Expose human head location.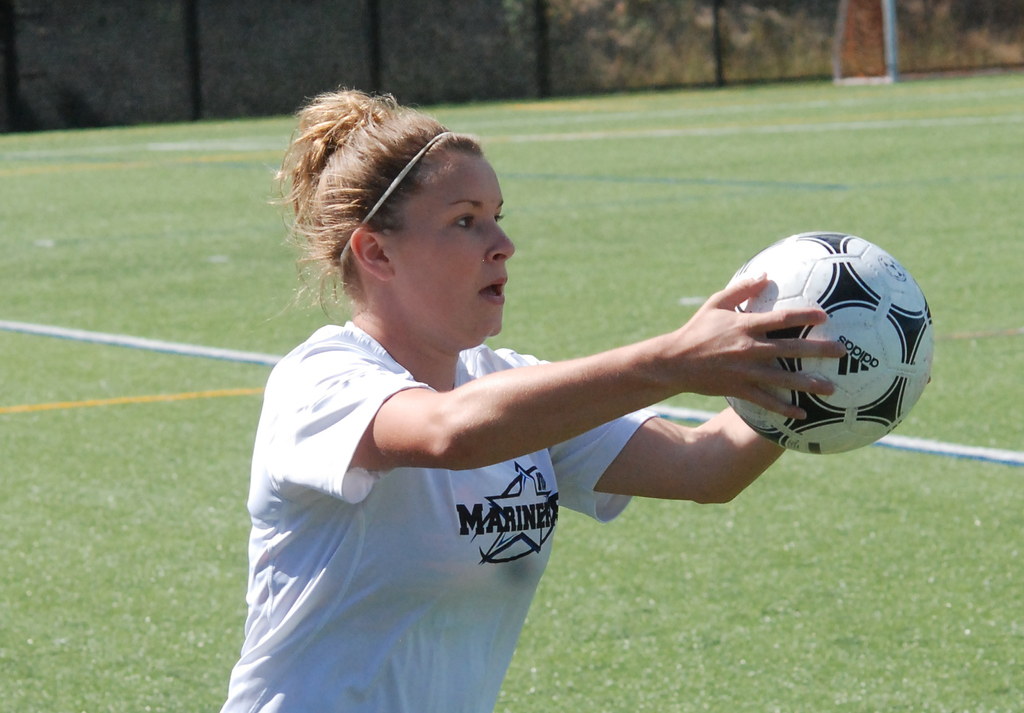
Exposed at crop(287, 87, 525, 349).
